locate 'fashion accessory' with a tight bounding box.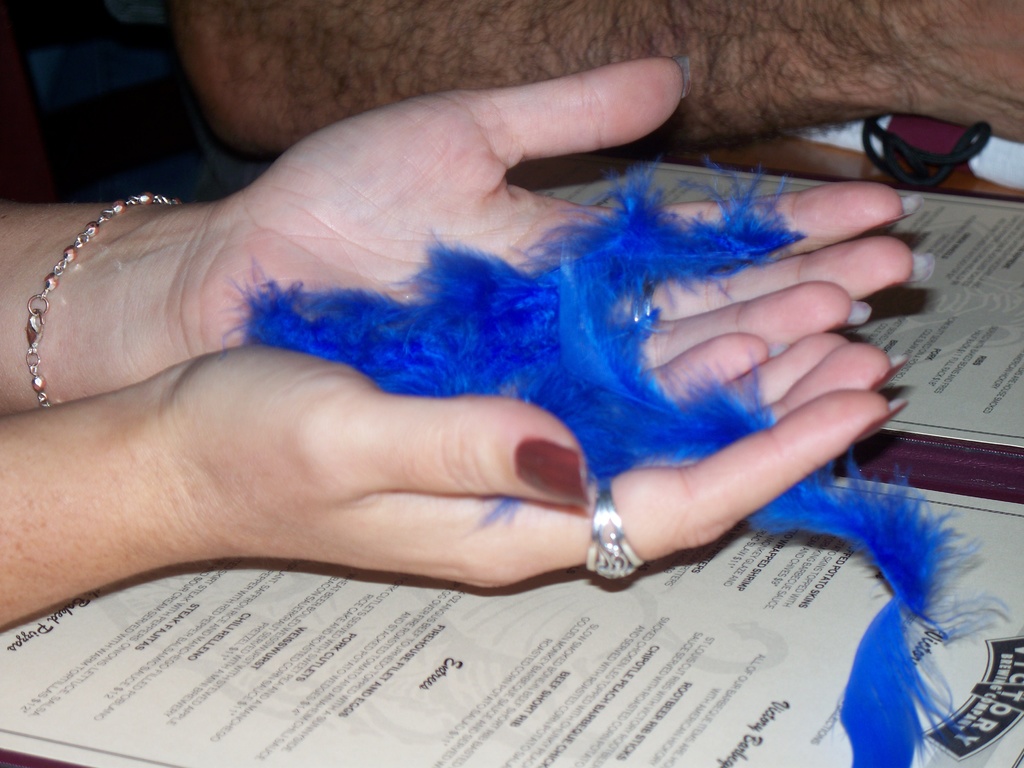
582 478 645 584.
